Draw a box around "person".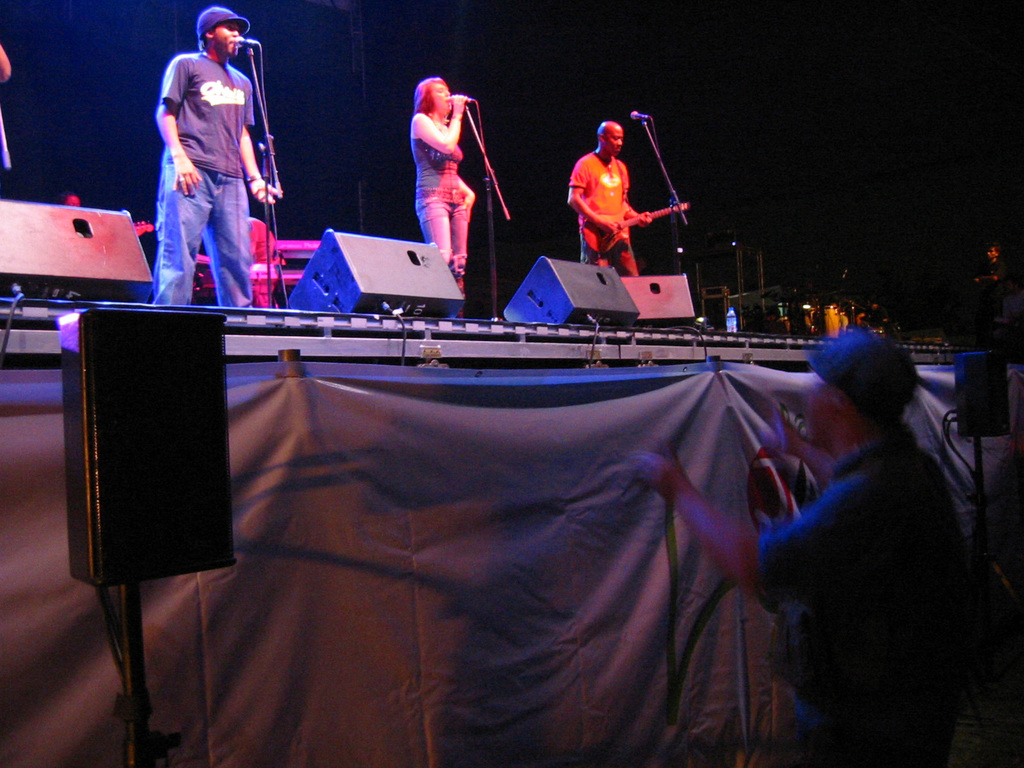
crop(0, 48, 12, 171).
